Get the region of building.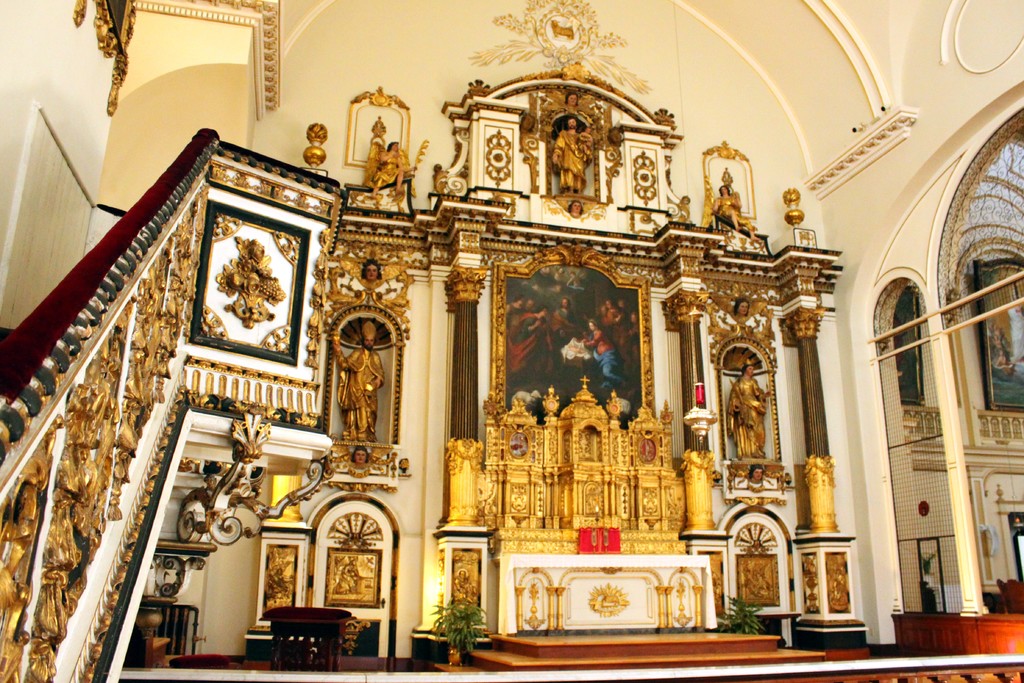
<region>0, 0, 1023, 682</region>.
